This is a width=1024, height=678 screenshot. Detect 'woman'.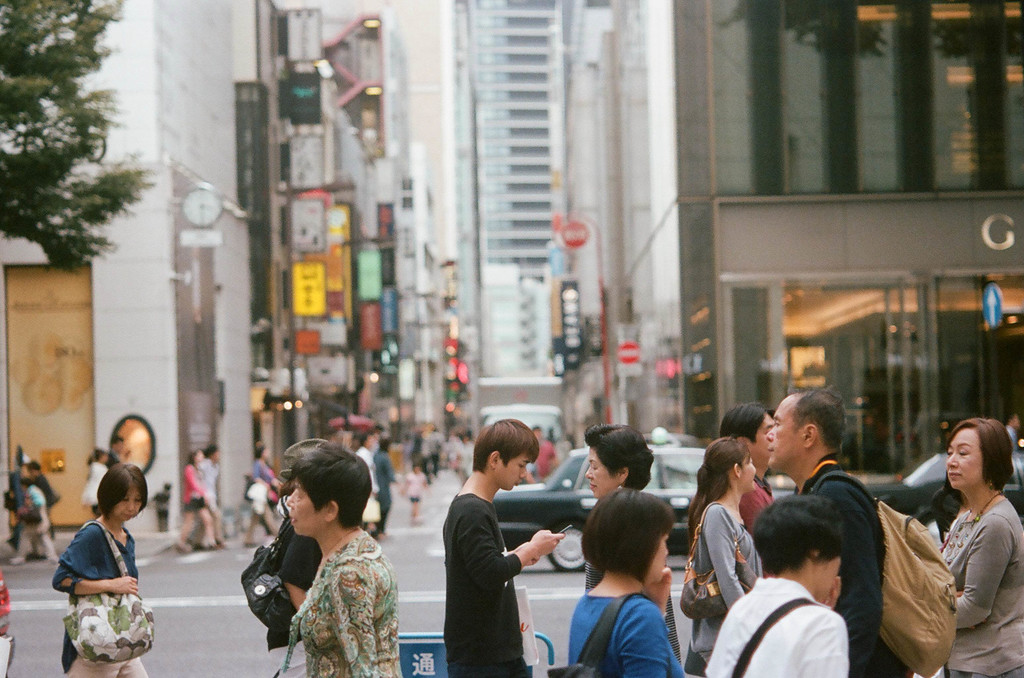
detection(170, 447, 220, 559).
